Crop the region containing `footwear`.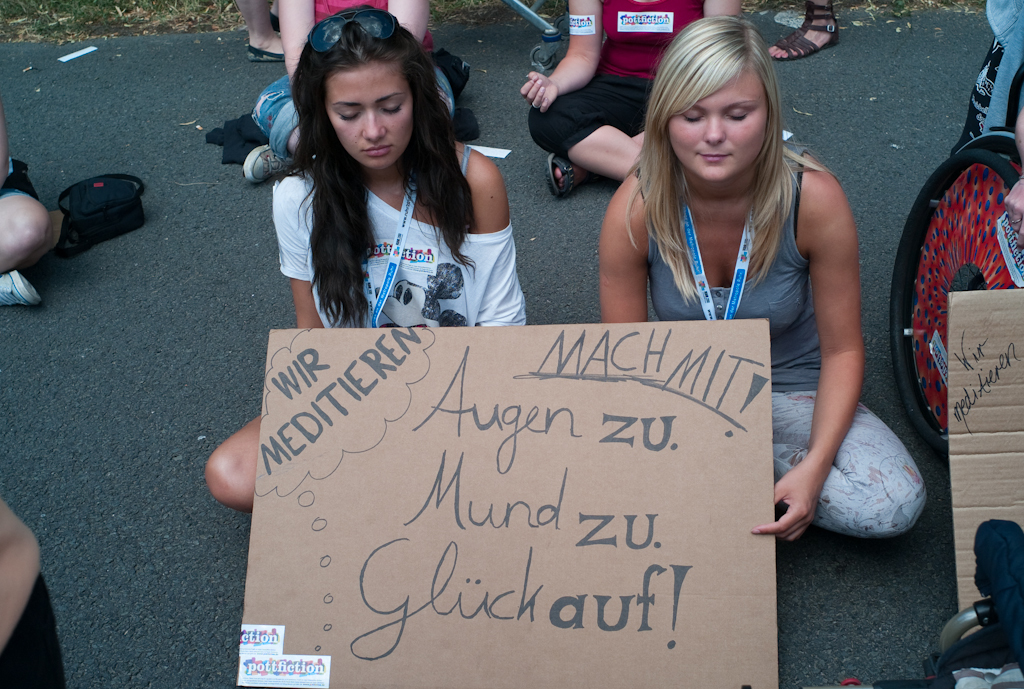
Crop region: crop(765, 0, 841, 61).
